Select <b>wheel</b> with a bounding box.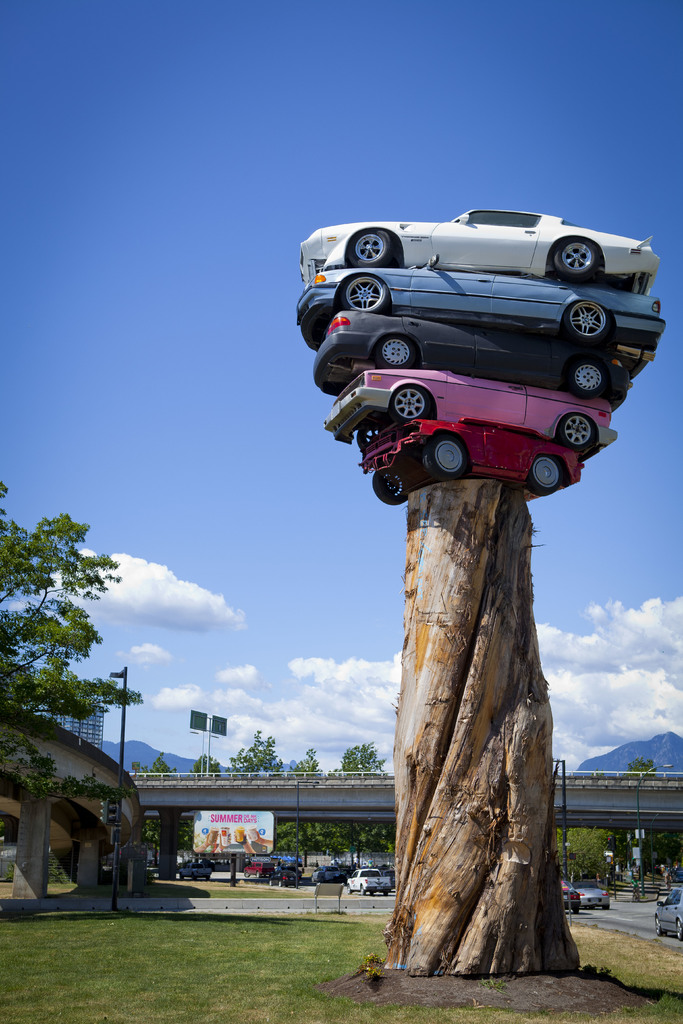
BBox(390, 391, 433, 424).
